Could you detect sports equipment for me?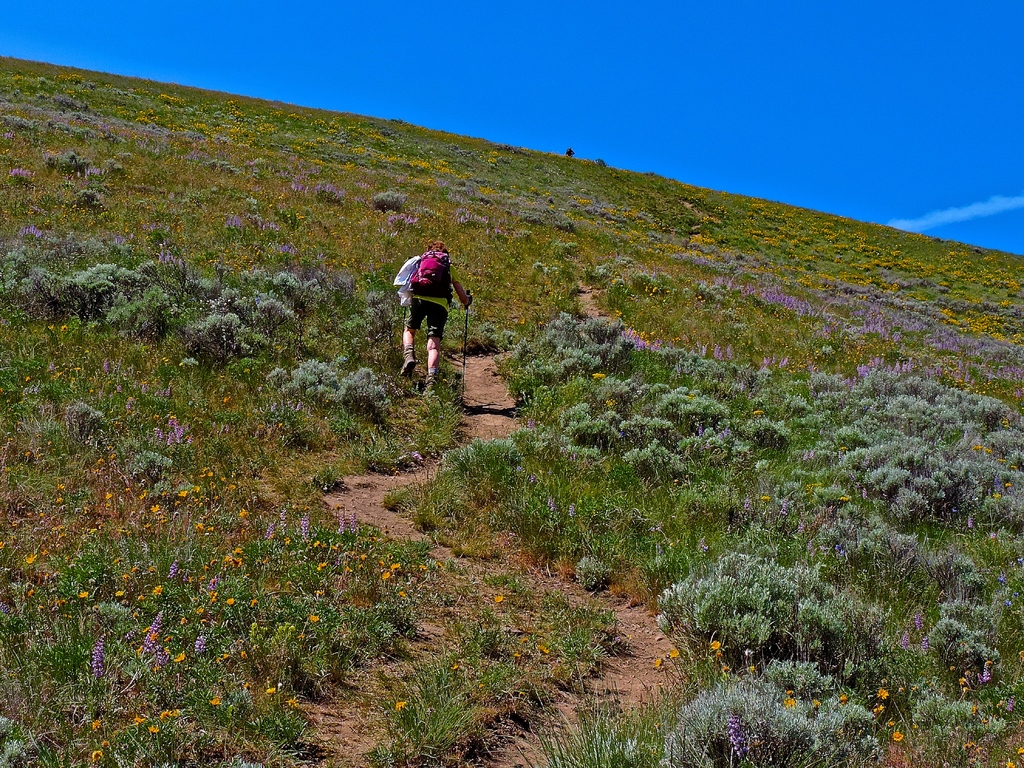
Detection result: crop(401, 308, 406, 350).
